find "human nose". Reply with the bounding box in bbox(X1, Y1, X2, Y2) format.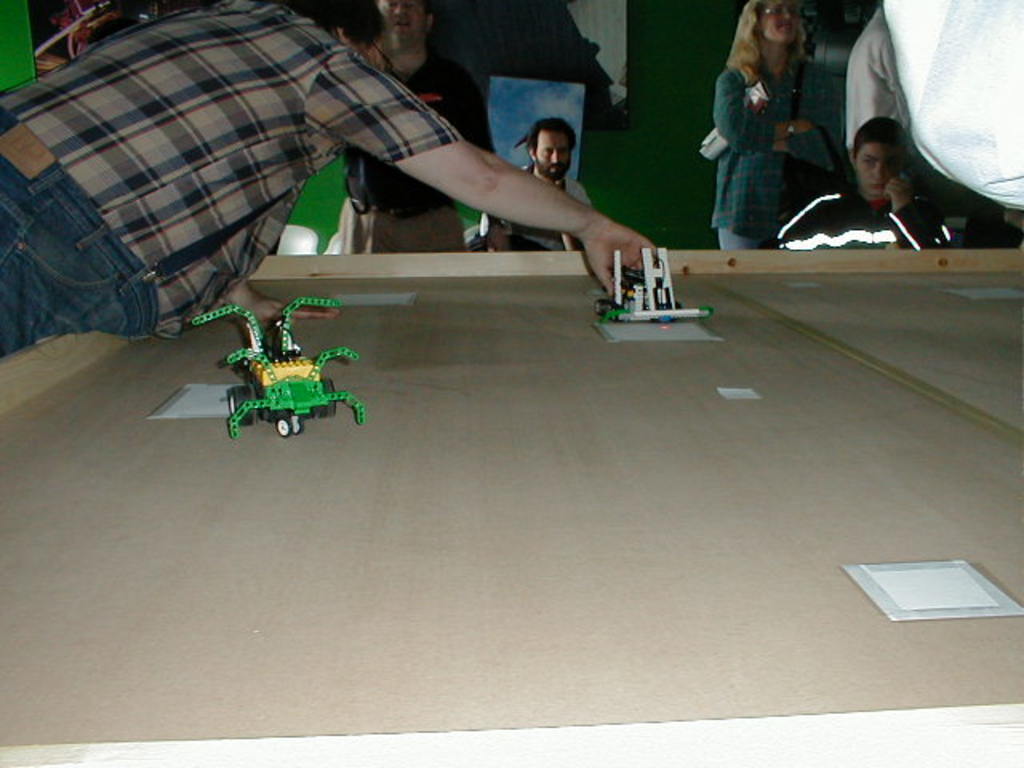
bbox(547, 150, 557, 163).
